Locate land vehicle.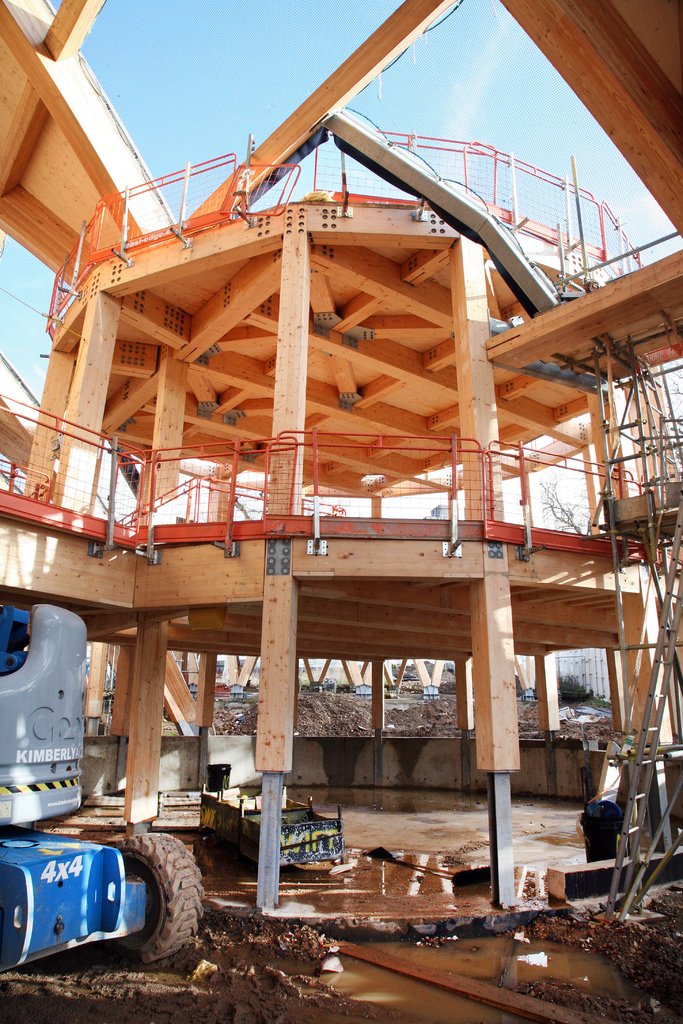
Bounding box: 0:605:206:965.
